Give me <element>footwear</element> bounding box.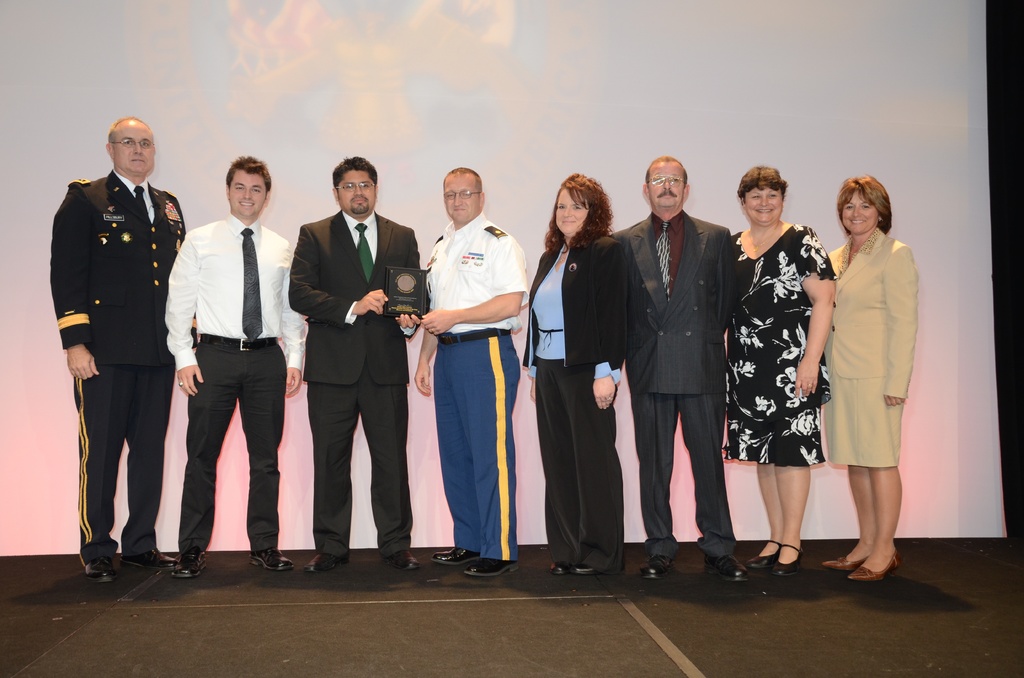
(x1=311, y1=549, x2=346, y2=572).
